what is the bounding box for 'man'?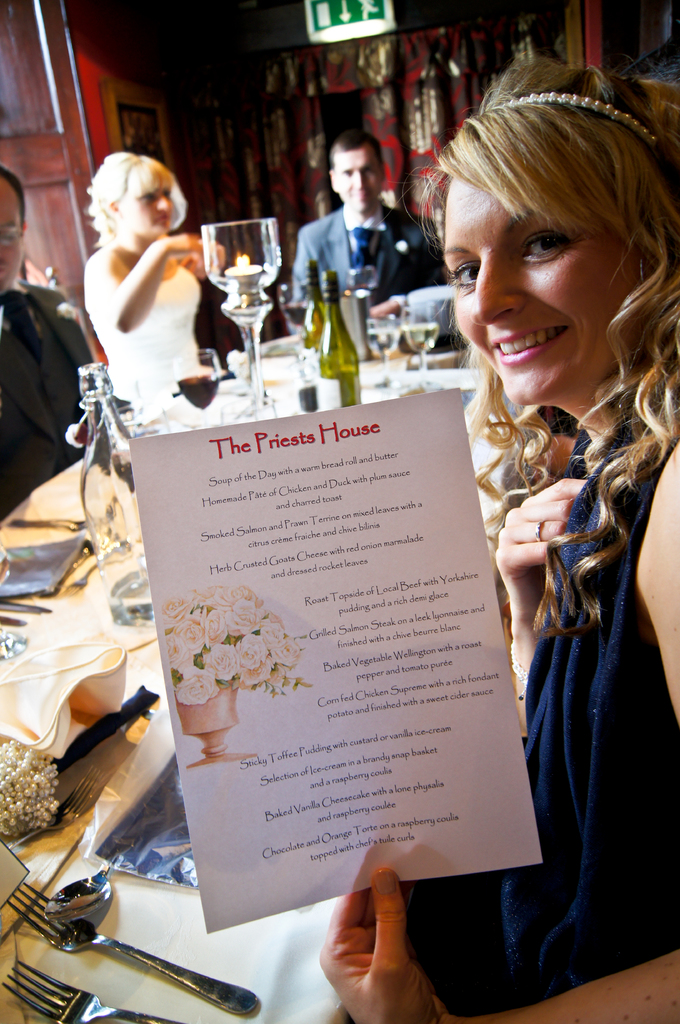
bbox=(0, 158, 100, 536).
